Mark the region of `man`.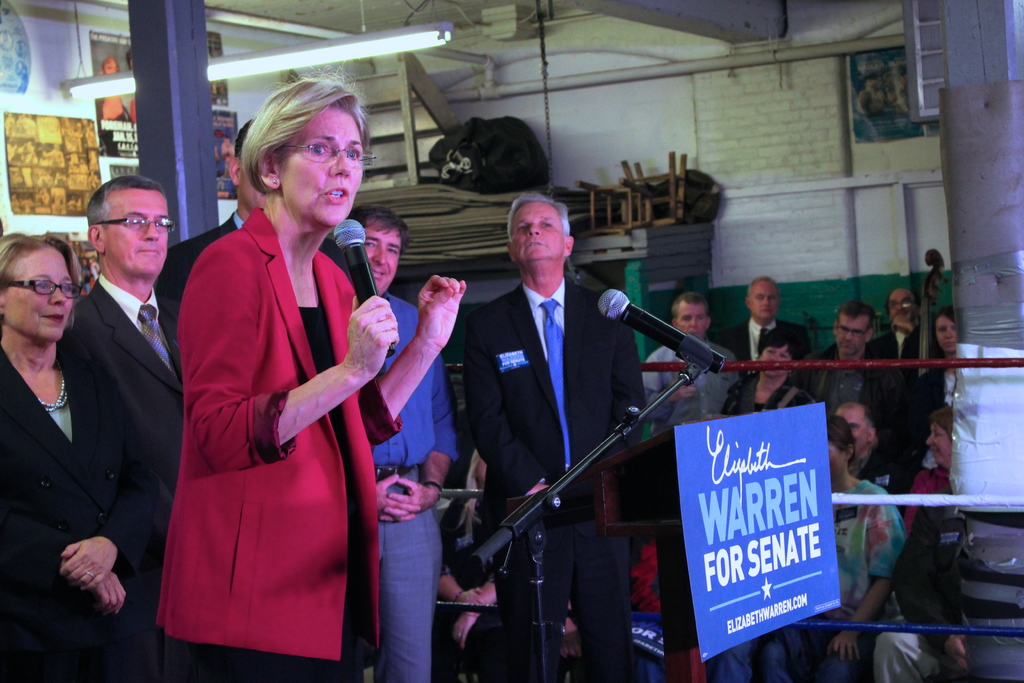
Region: [723,274,811,372].
